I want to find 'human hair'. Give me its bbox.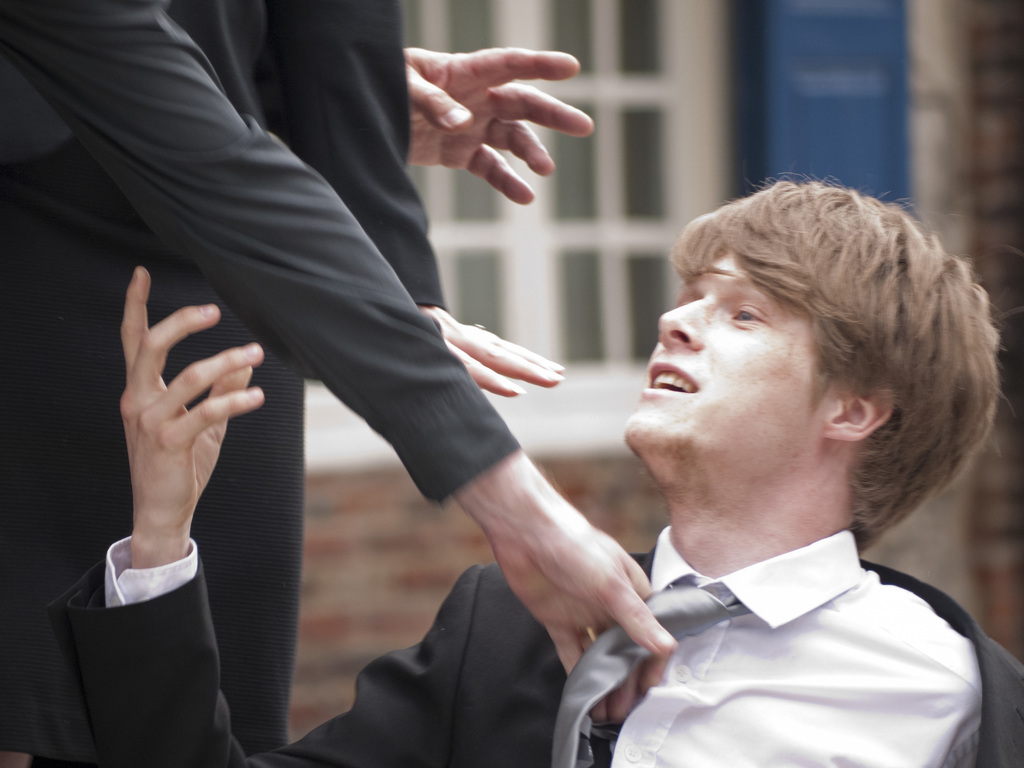
Rect(629, 172, 968, 538).
